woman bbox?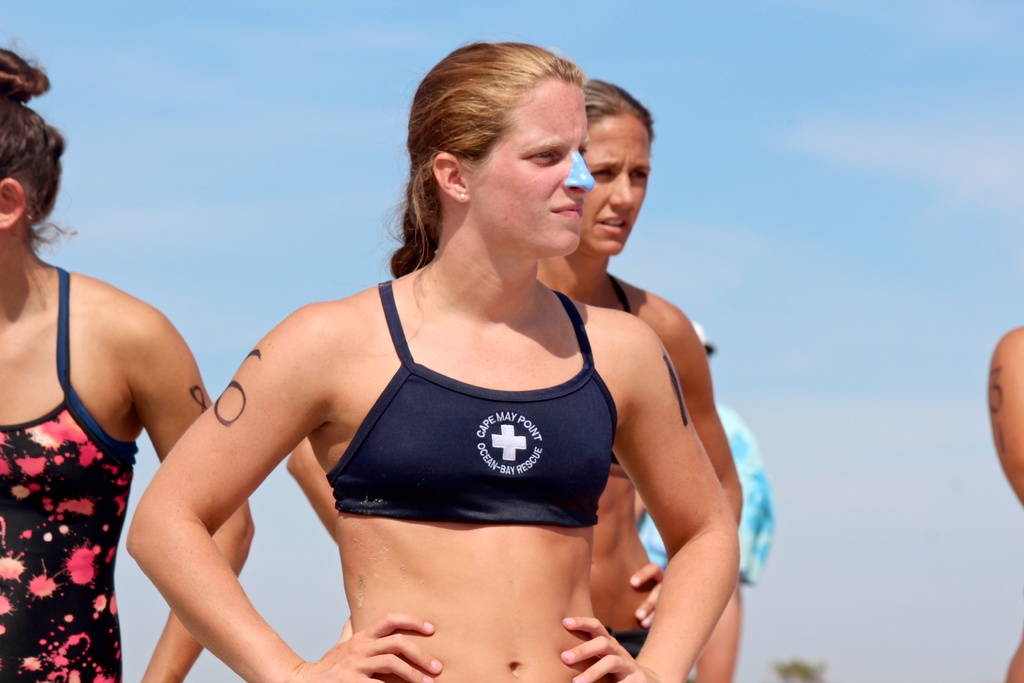
<box>0,34,273,682</box>
